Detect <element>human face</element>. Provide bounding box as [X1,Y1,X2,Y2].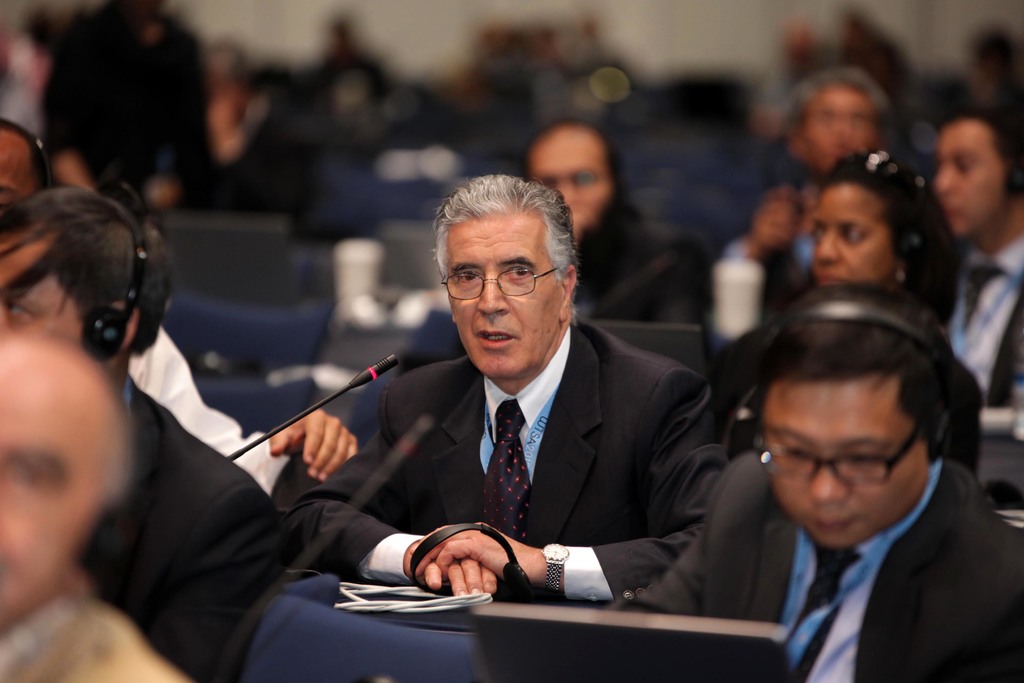
[447,223,564,371].
